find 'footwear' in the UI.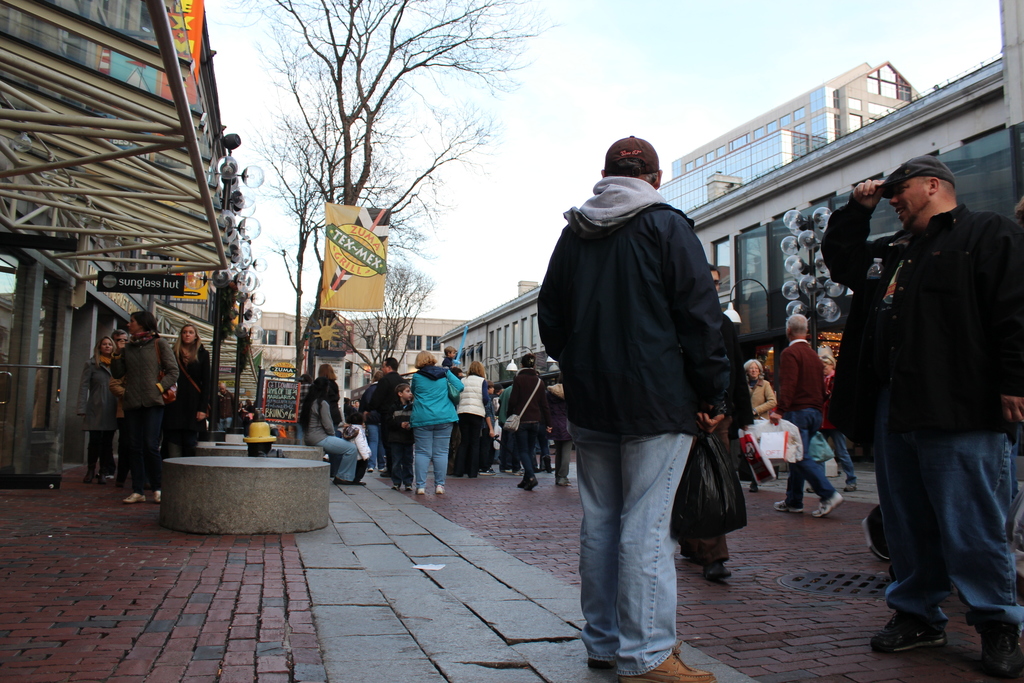
UI element at (left=468, top=473, right=474, bottom=476).
